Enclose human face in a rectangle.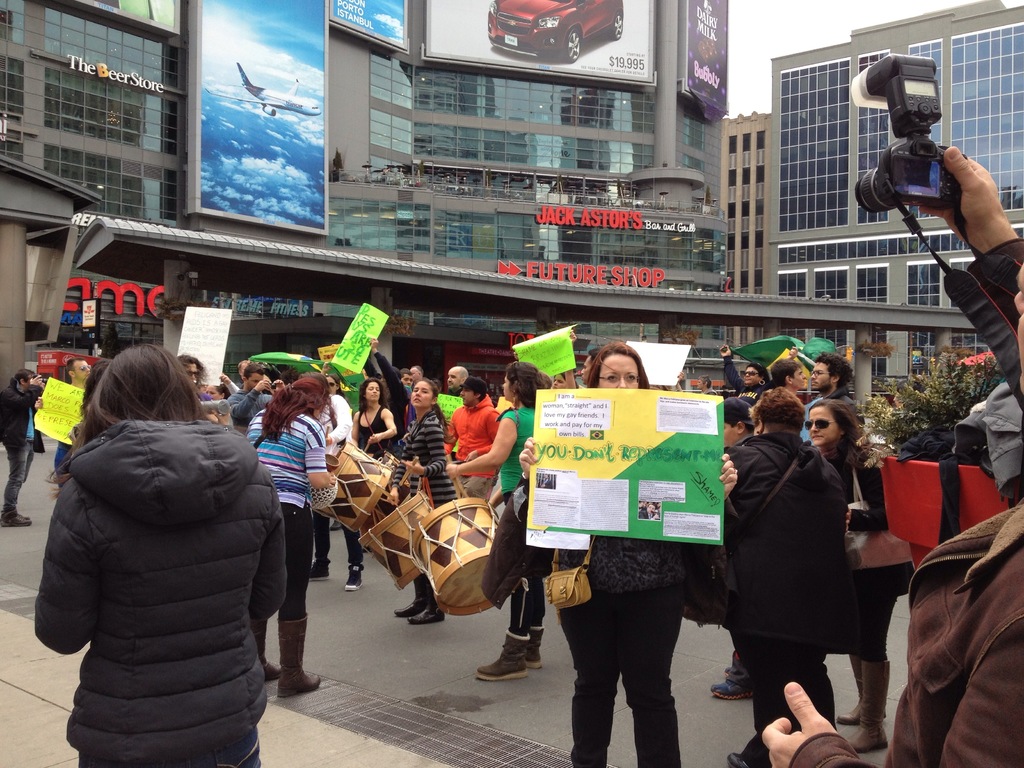
(892, 394, 903, 408).
